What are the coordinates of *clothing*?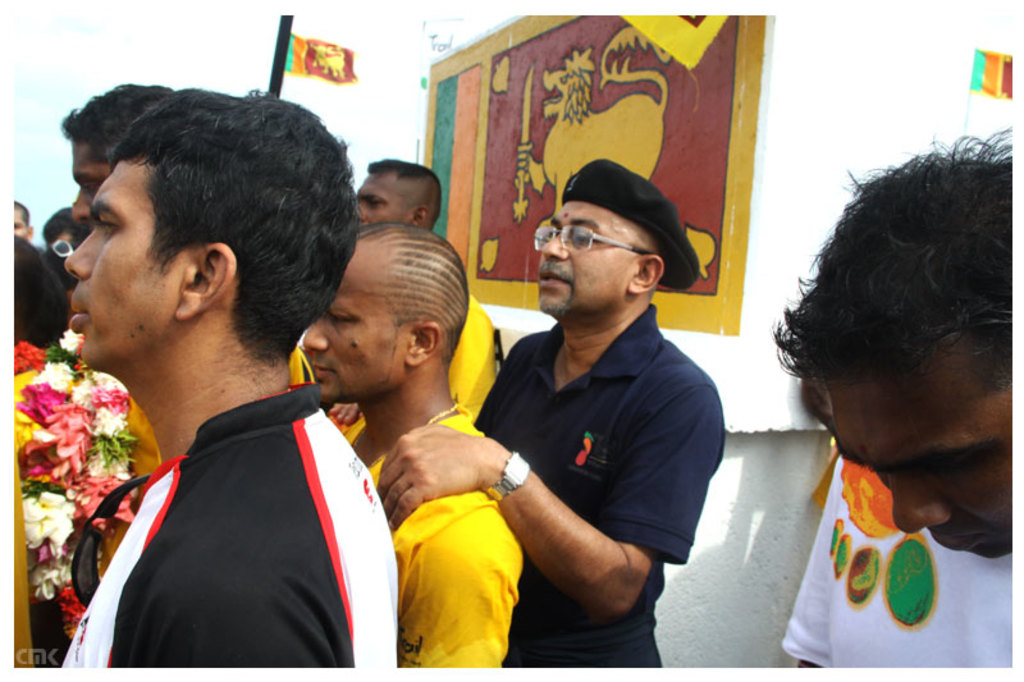
bbox=(343, 406, 517, 669).
